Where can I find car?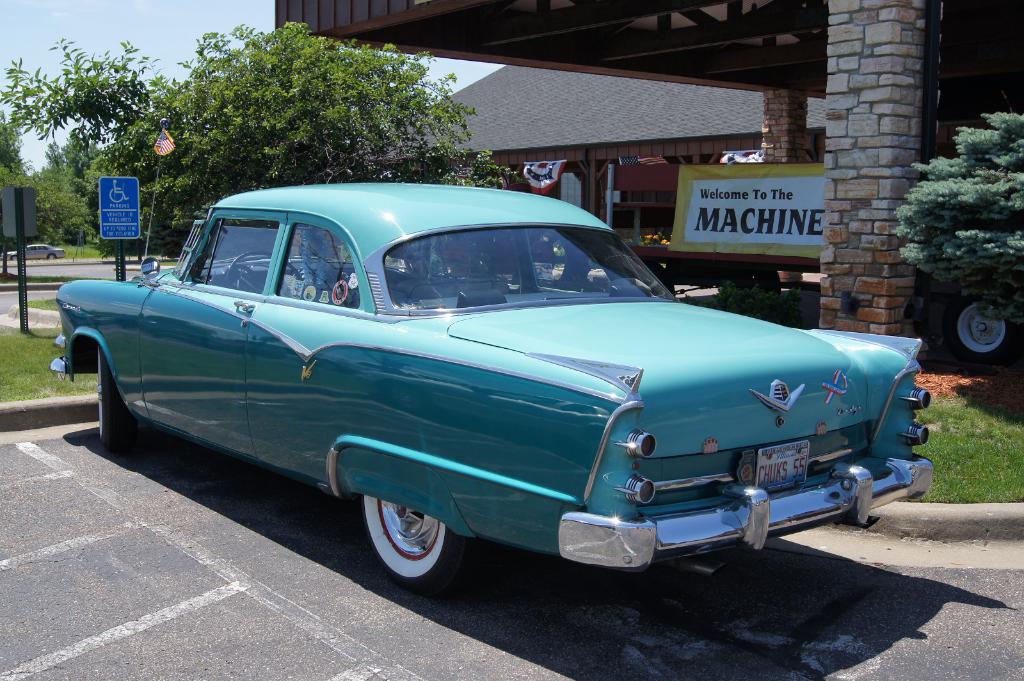
You can find it at pyautogui.locateOnScreen(10, 246, 68, 261).
